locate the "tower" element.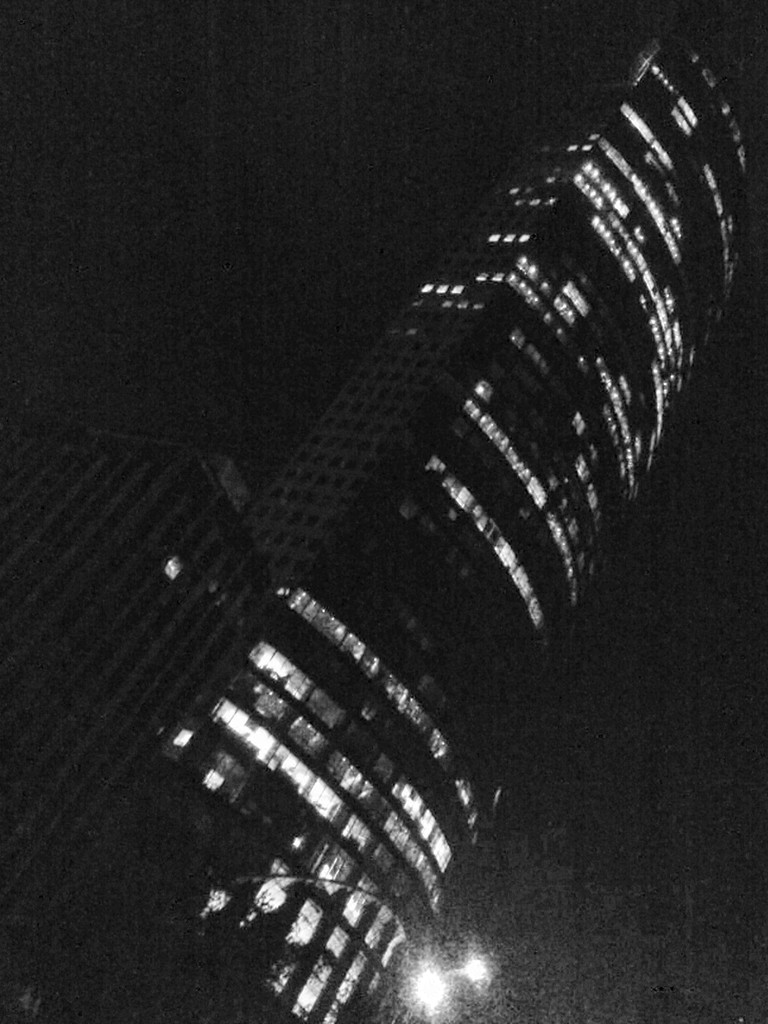
Element bbox: rect(113, 83, 767, 1021).
